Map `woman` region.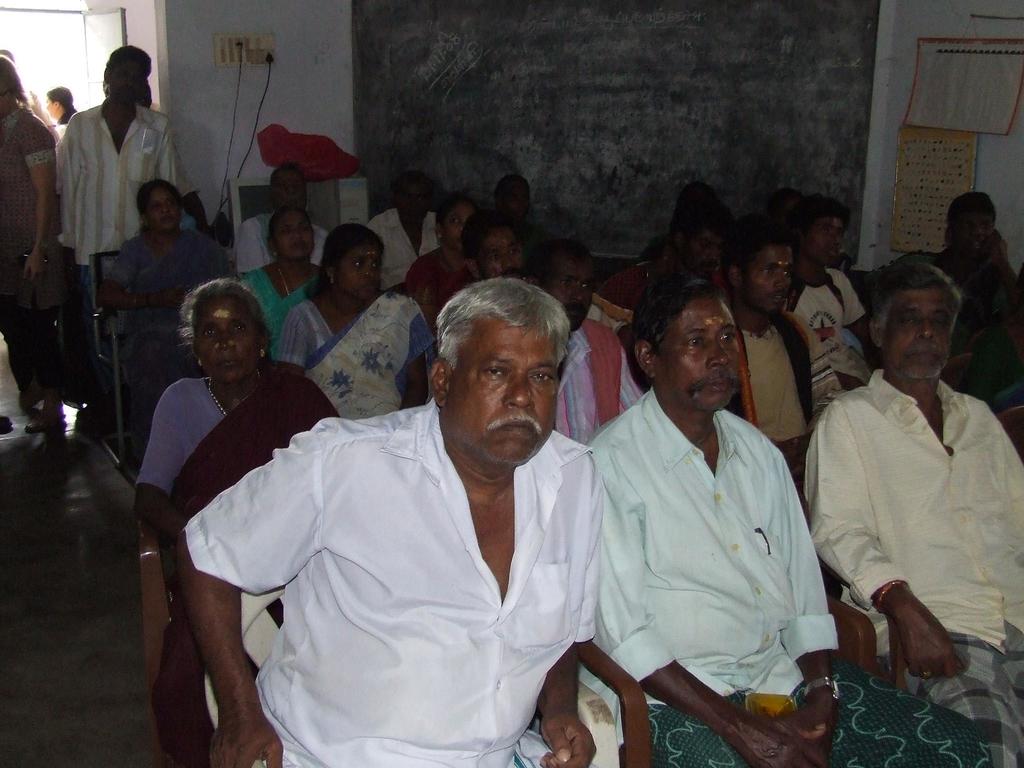
Mapped to 243 208 319 342.
